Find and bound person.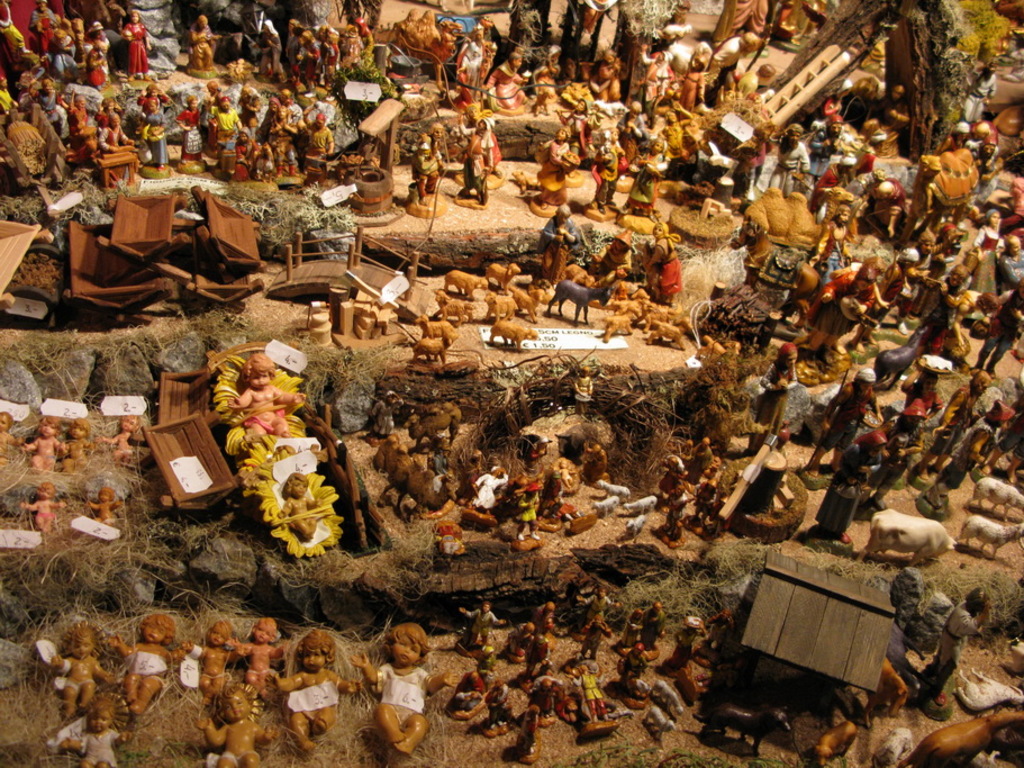
Bound: 351, 625, 461, 759.
